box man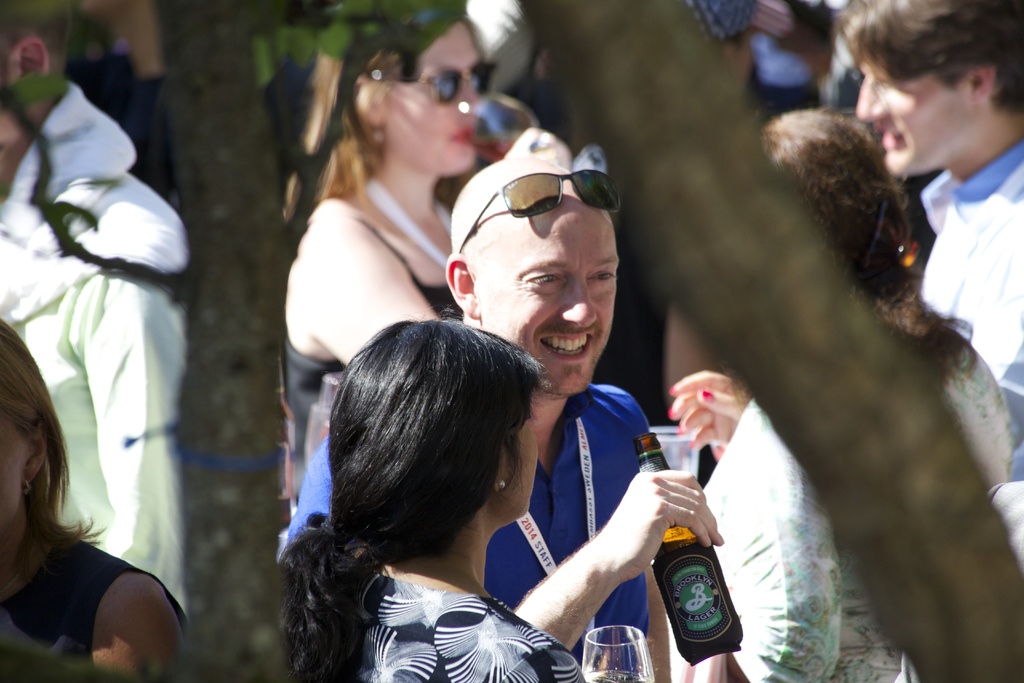
<region>0, 0, 191, 625</region>
